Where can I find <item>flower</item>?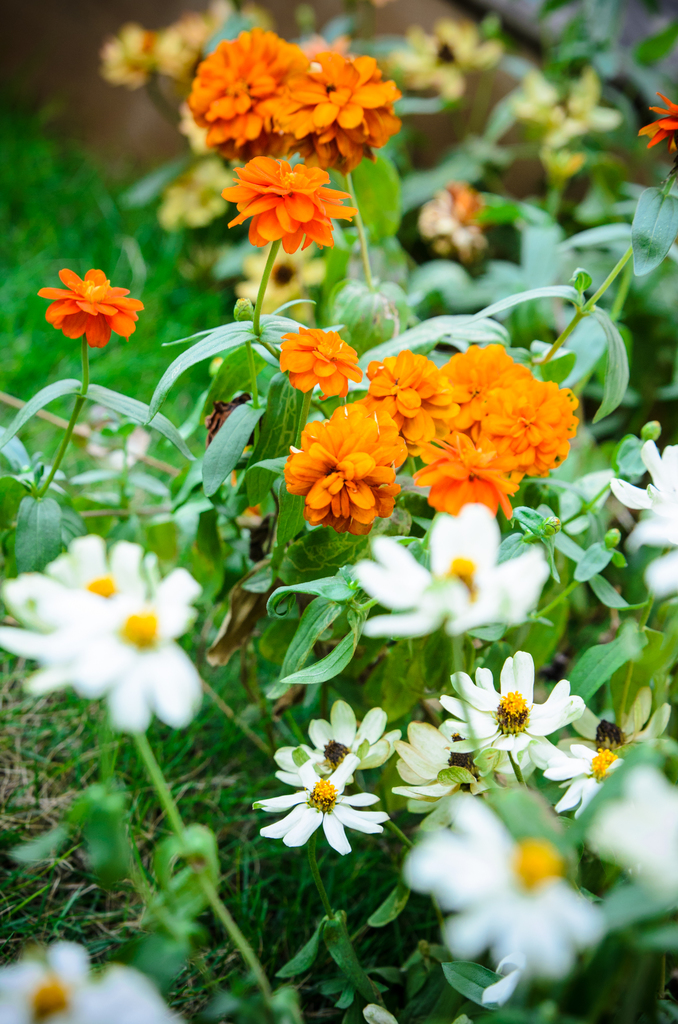
You can find it at (left=188, top=25, right=296, bottom=160).
